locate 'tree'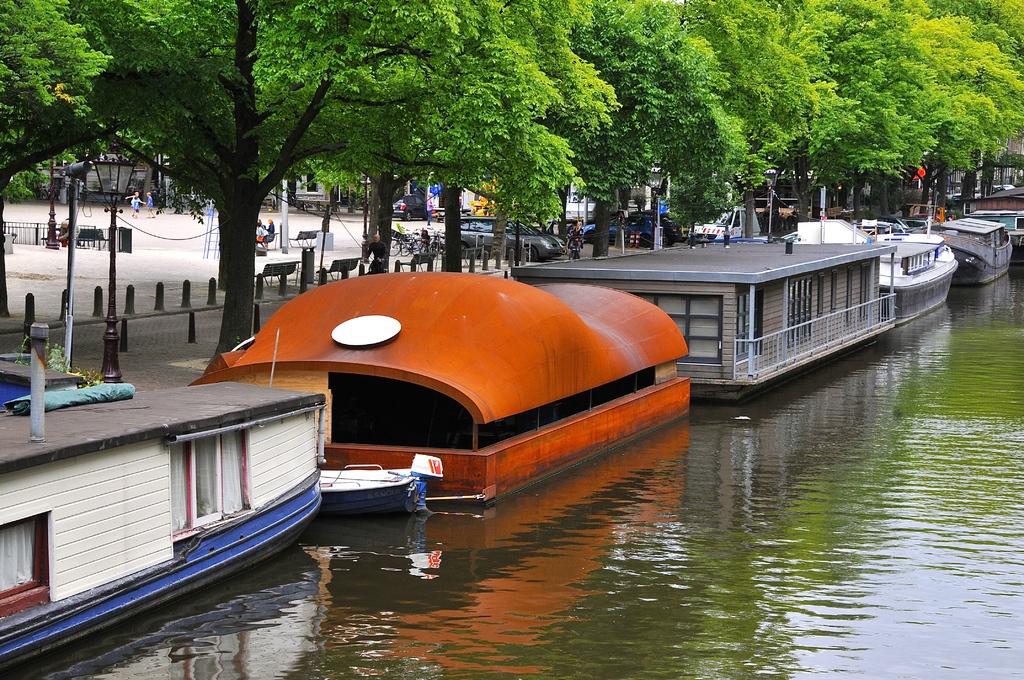
BBox(0, 0, 587, 371)
